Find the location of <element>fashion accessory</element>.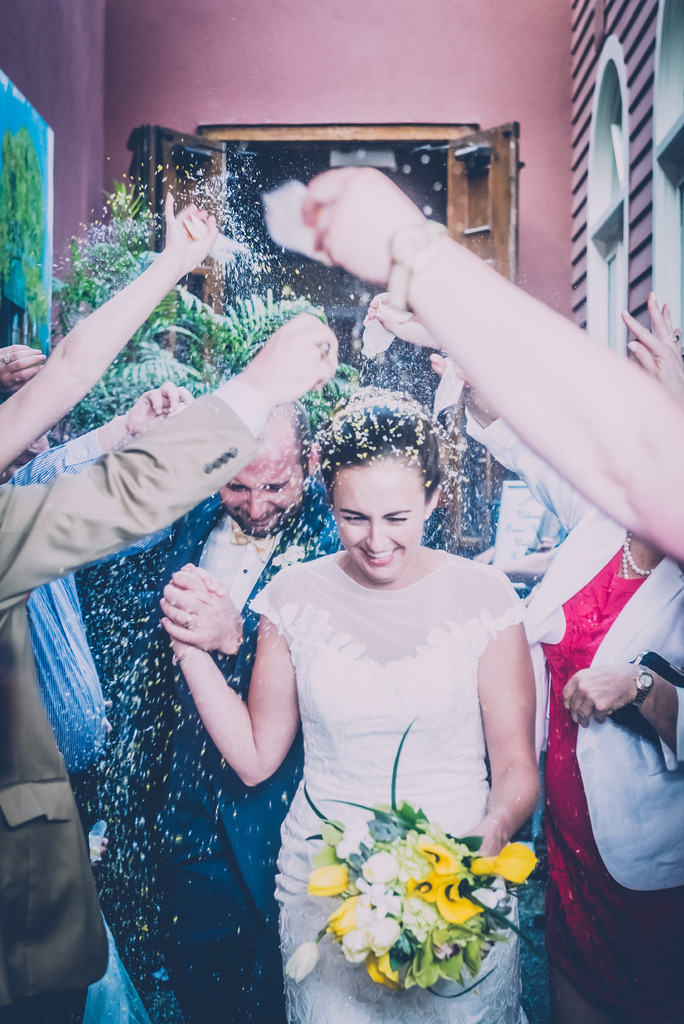
Location: (x1=669, y1=333, x2=681, y2=342).
